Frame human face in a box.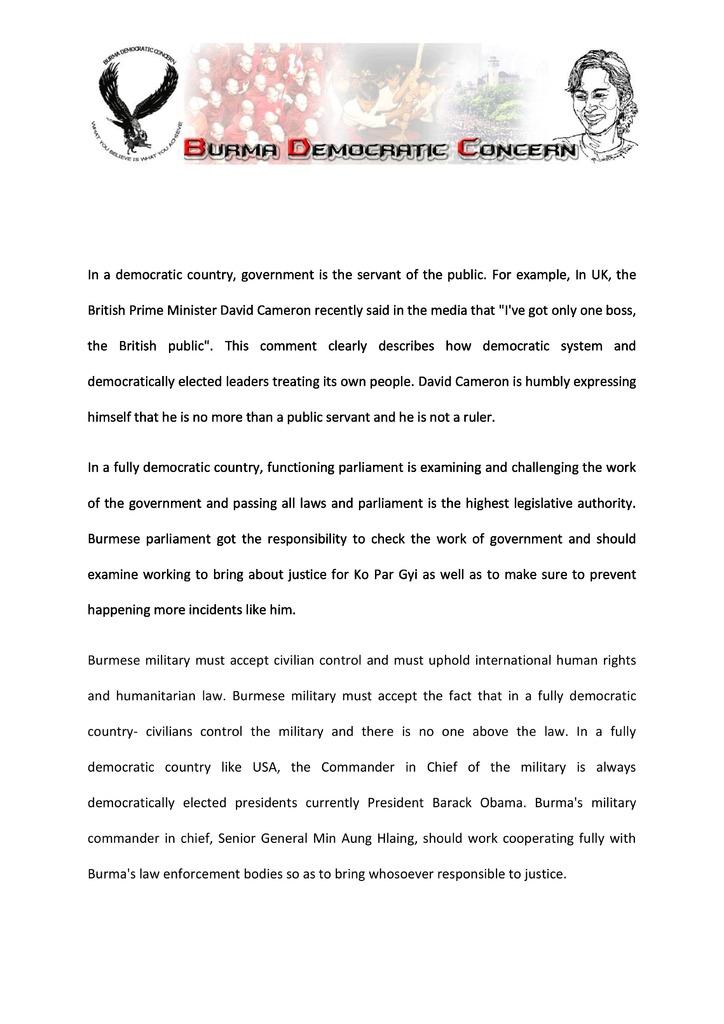
select_region(245, 40, 253, 56).
